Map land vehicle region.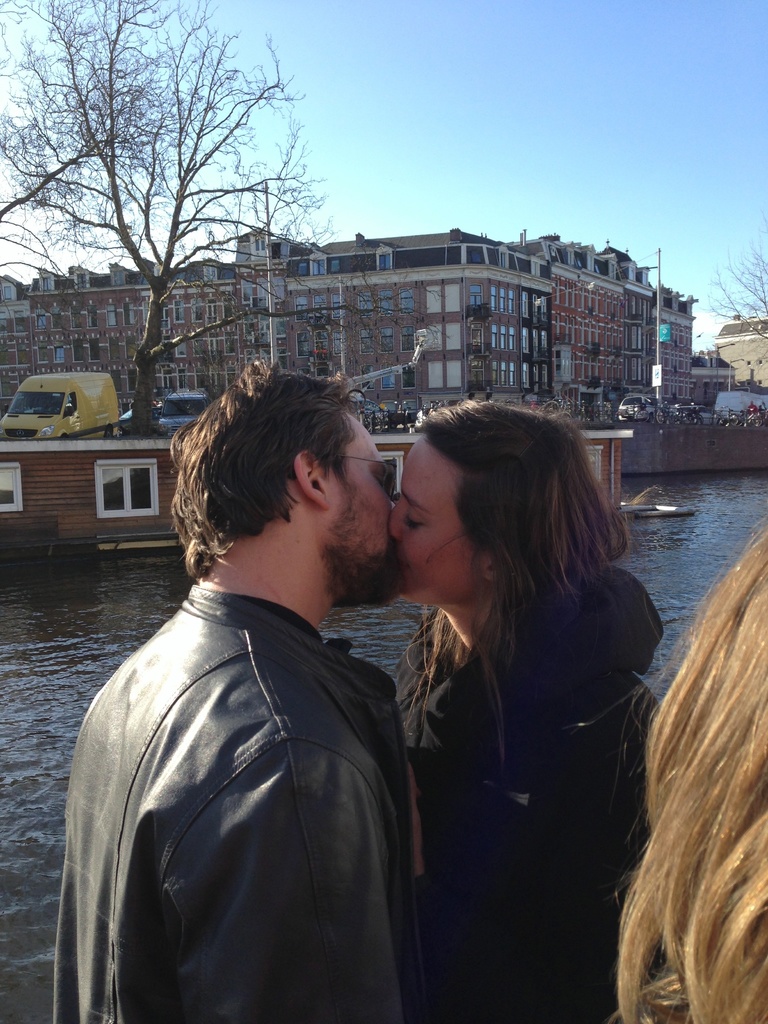
Mapped to 117,402,164,423.
